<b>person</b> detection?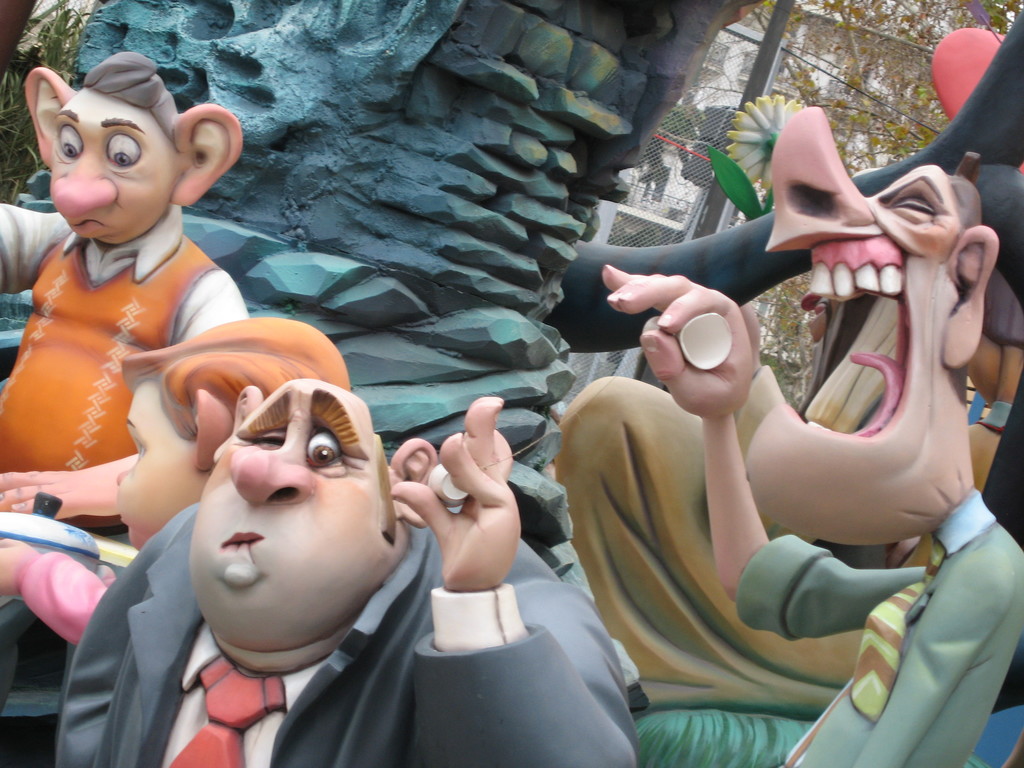
52 376 638 767
